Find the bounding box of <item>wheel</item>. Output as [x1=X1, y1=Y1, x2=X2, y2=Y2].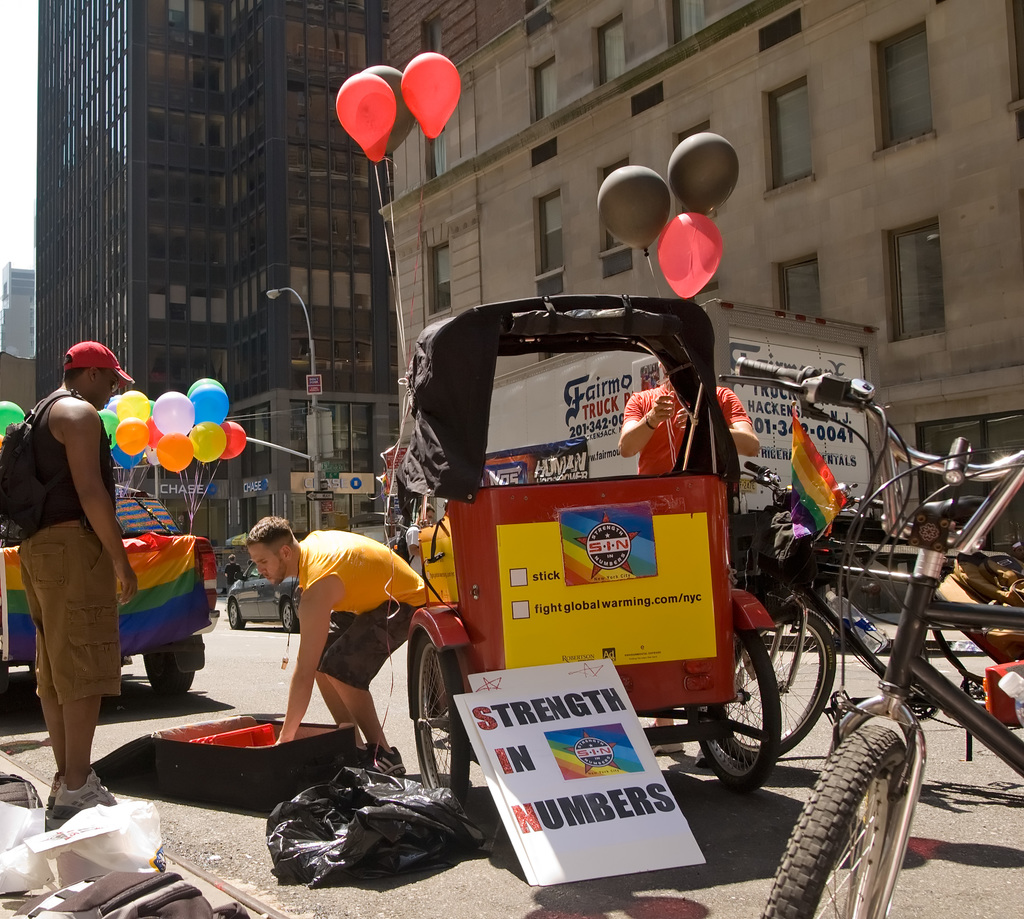
[x1=688, y1=630, x2=780, y2=792].
